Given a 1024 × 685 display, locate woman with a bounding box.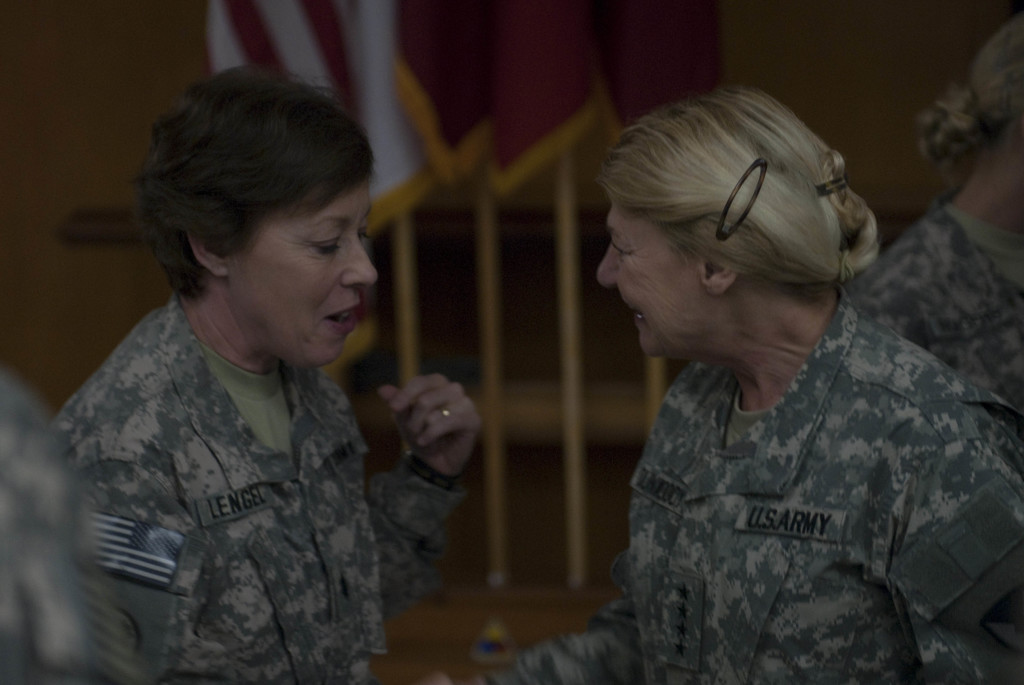
Located: (479, 65, 1023, 684).
